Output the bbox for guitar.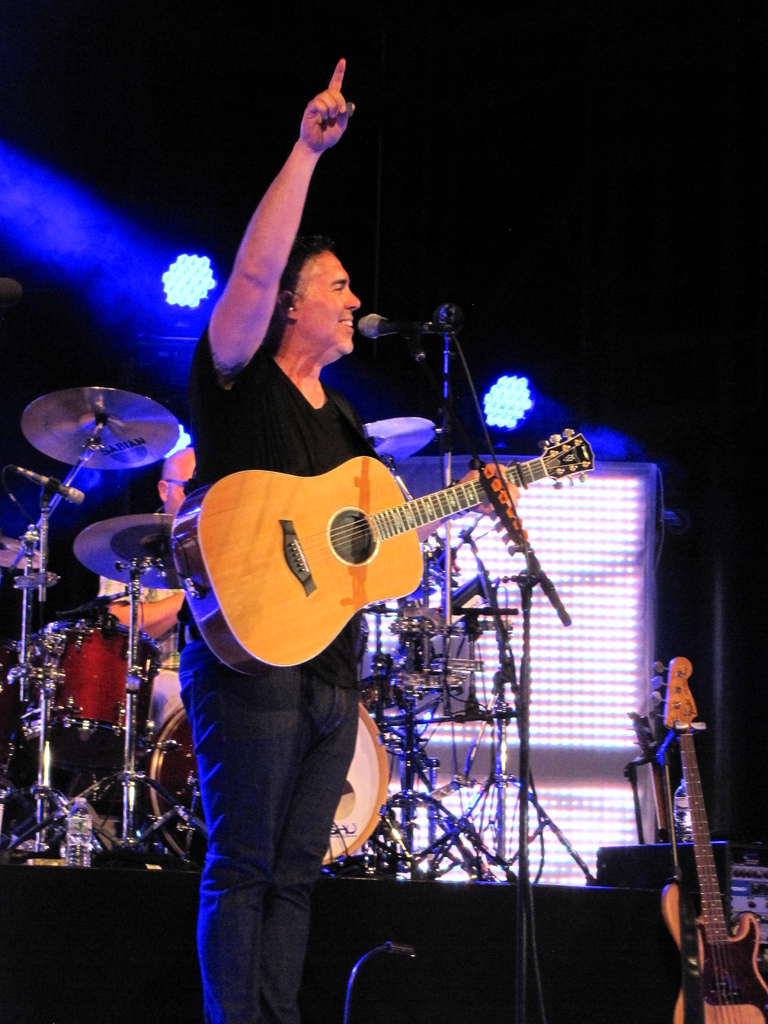
(620, 638, 766, 1023).
